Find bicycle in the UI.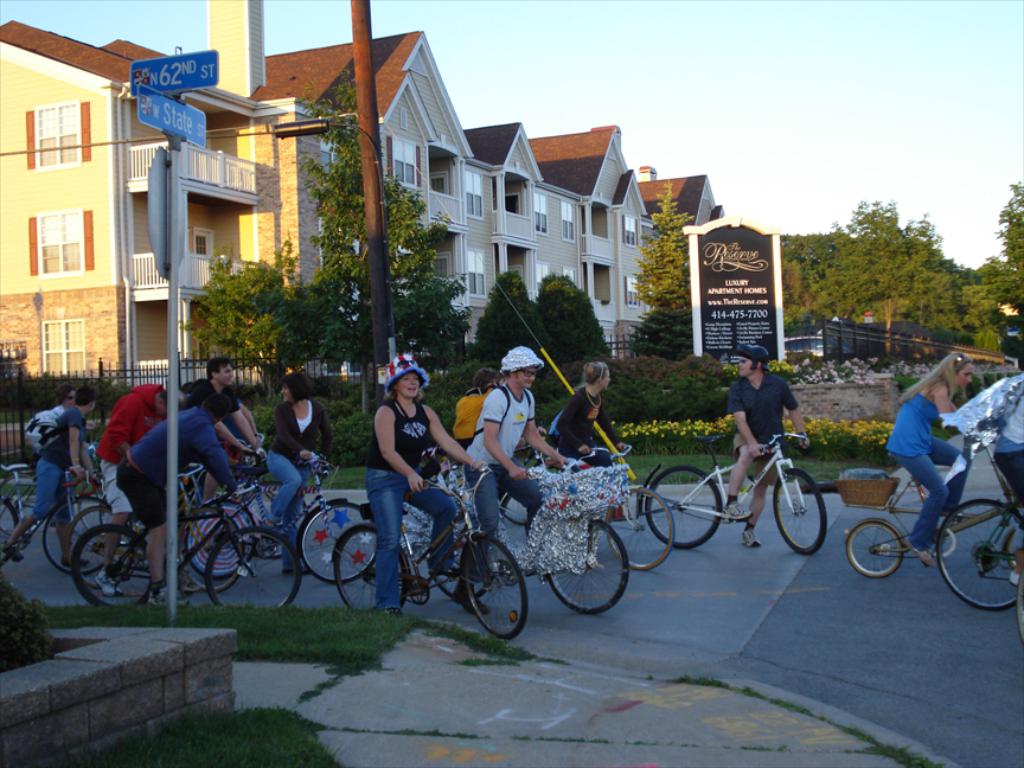
UI element at BBox(226, 459, 386, 583).
